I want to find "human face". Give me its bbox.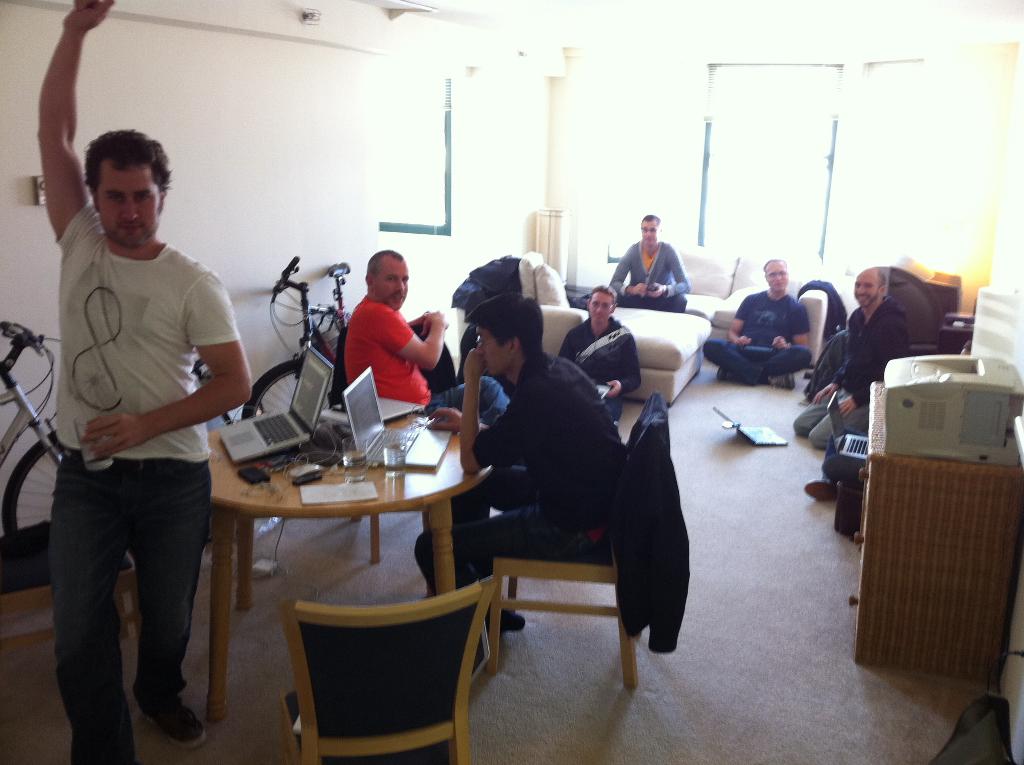
(left=639, top=221, right=657, bottom=240).
